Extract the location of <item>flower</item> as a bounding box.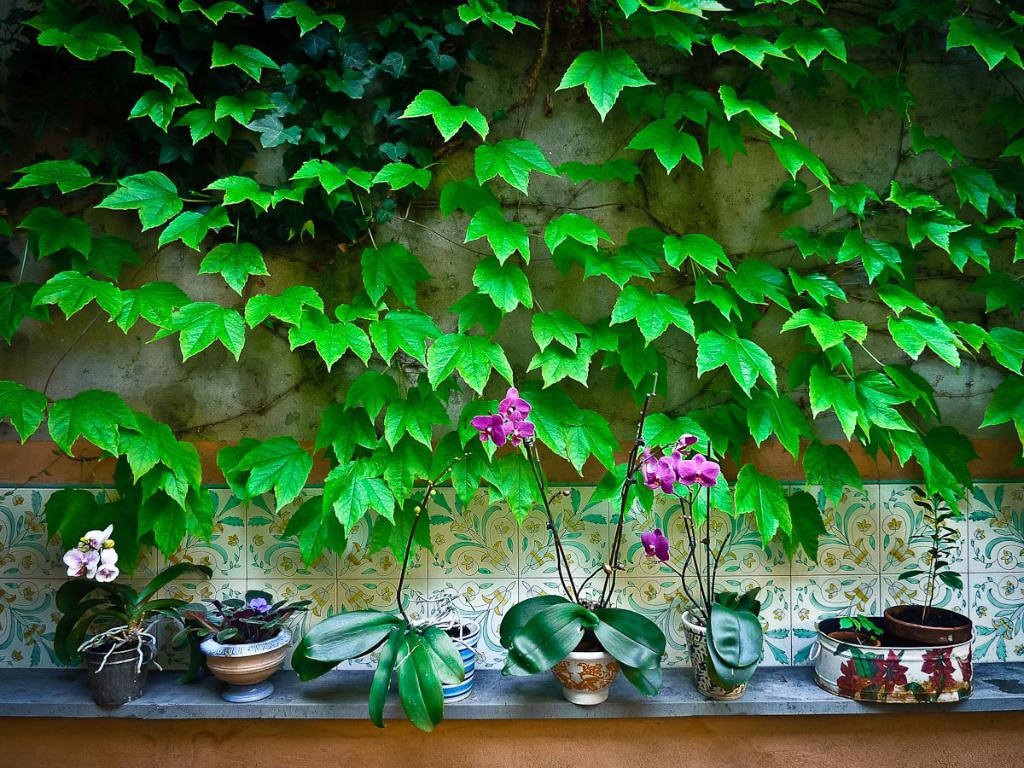
[12,649,26,661].
